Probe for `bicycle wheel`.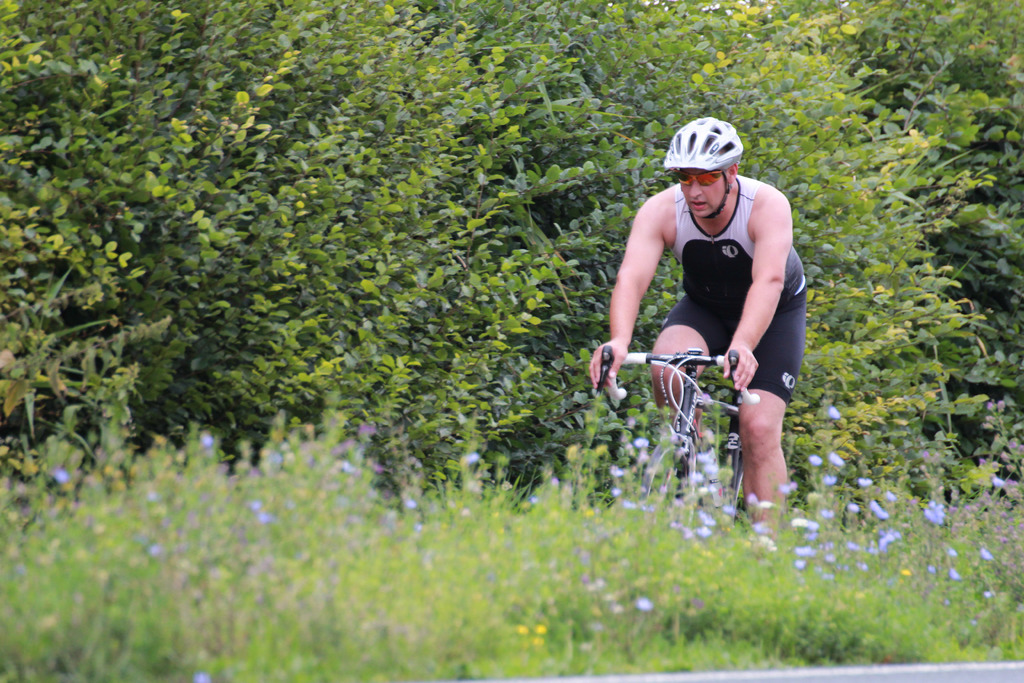
Probe result: box=[642, 442, 687, 504].
